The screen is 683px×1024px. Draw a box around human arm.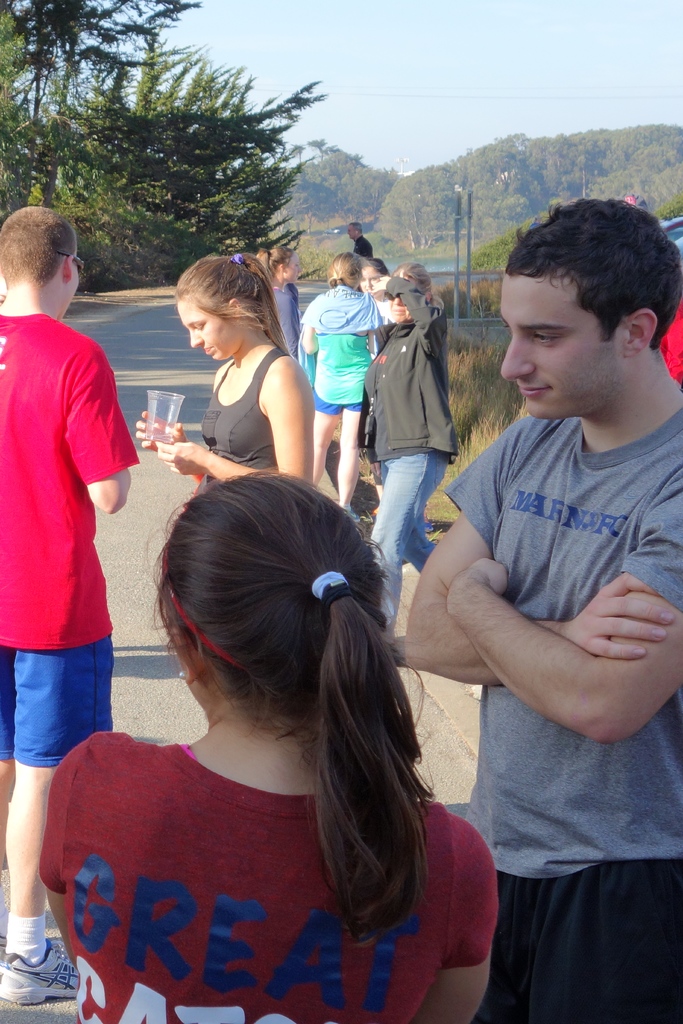
BBox(65, 351, 145, 515).
